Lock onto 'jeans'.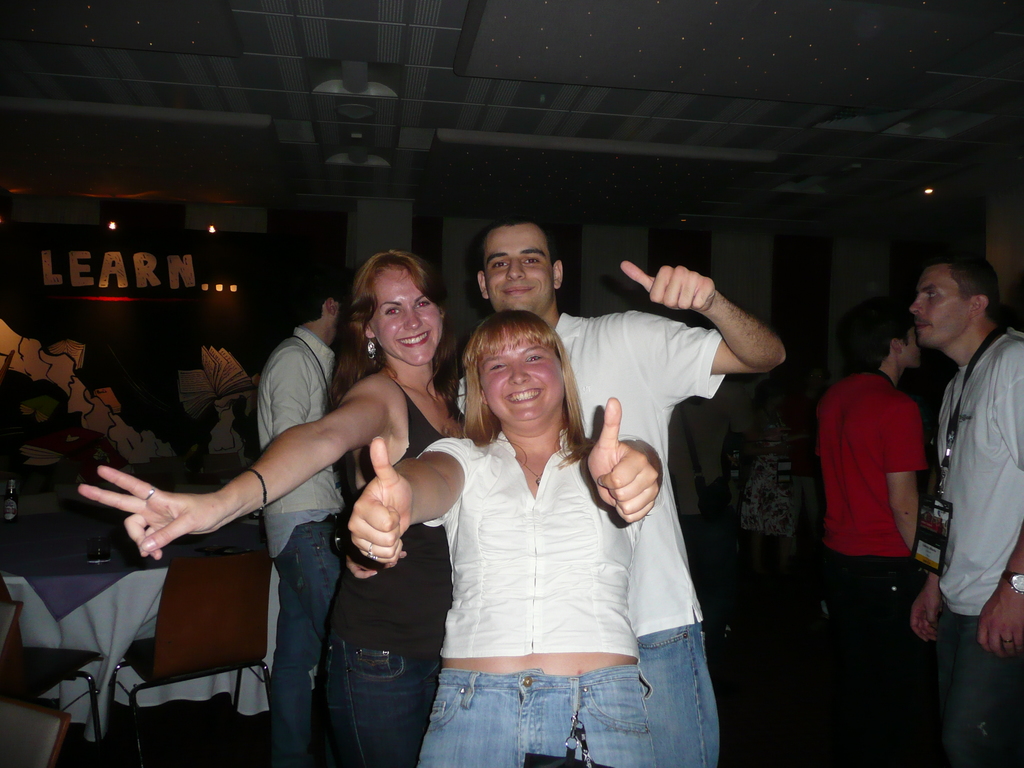
Locked: BBox(637, 623, 717, 767).
